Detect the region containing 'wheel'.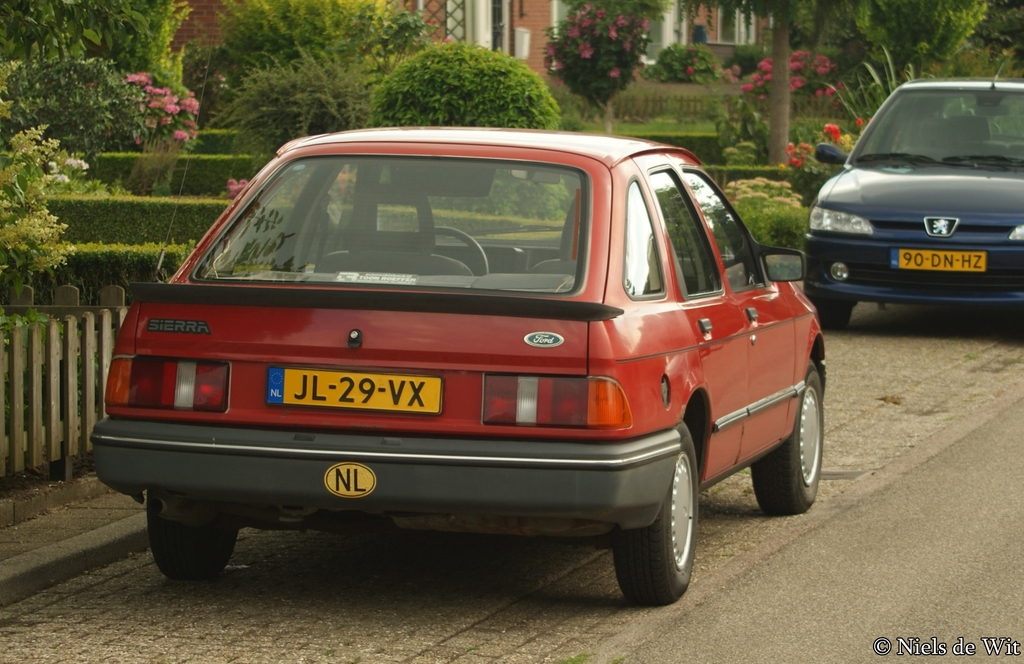
(left=417, top=226, right=491, bottom=276).
